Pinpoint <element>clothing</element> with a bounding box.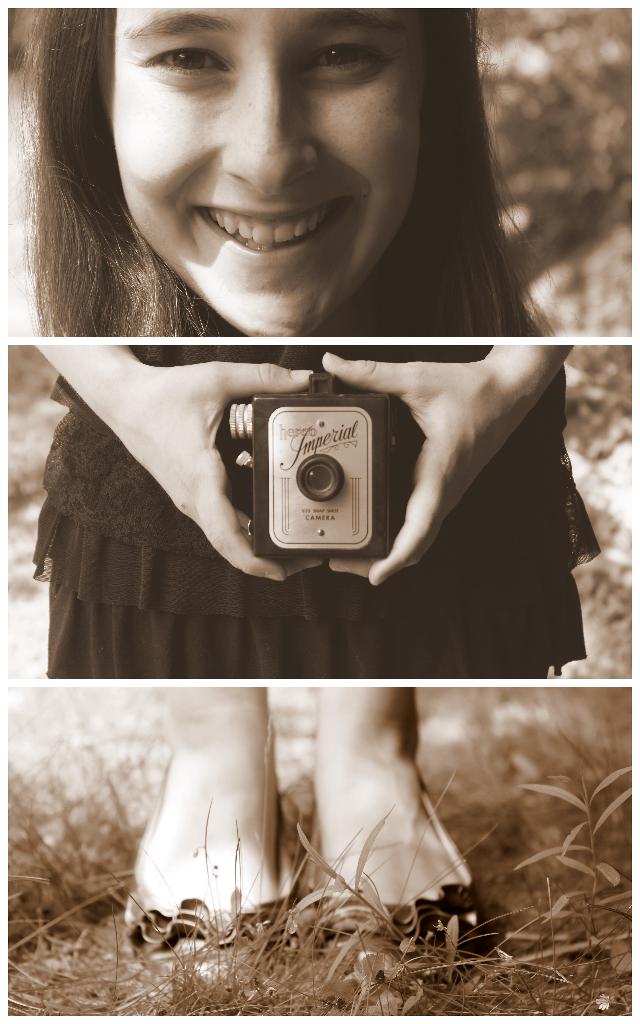
x1=28, y1=347, x2=602, y2=676.
